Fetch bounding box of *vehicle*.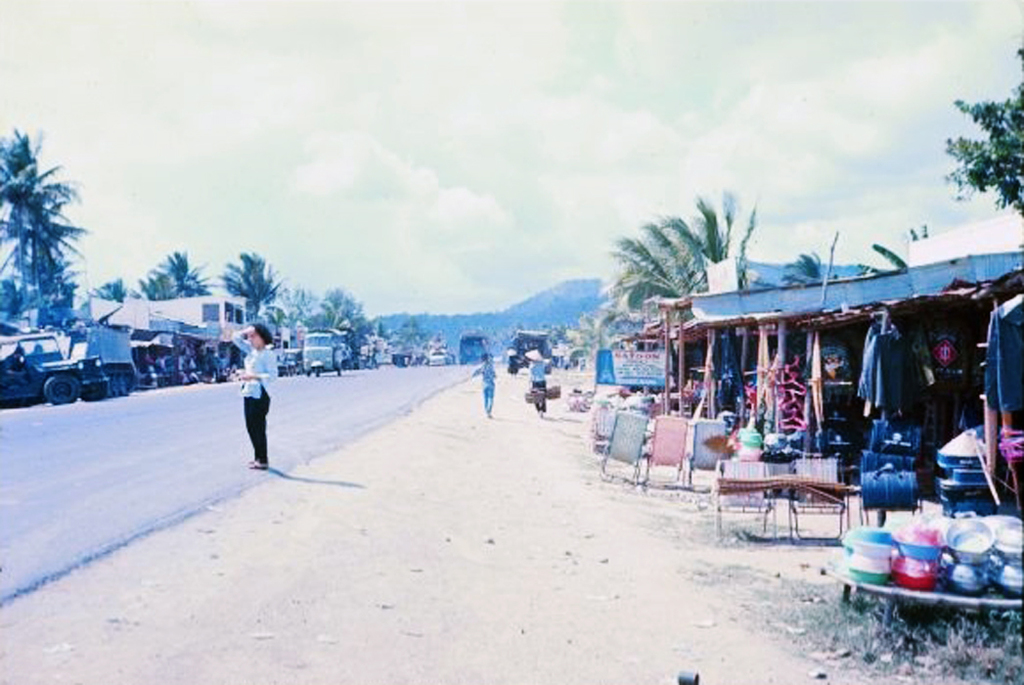
Bbox: BBox(0, 329, 112, 406).
